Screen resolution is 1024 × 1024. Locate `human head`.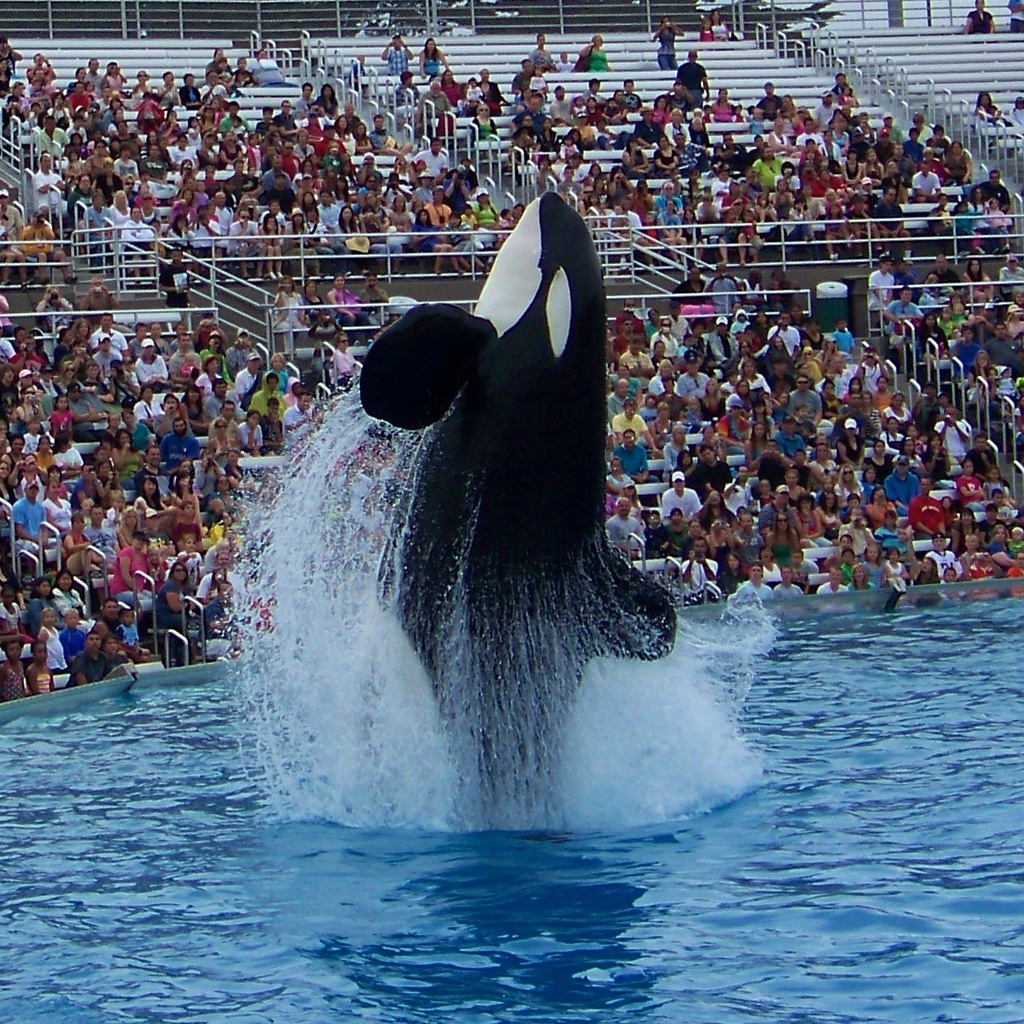
(959,509,975,531).
